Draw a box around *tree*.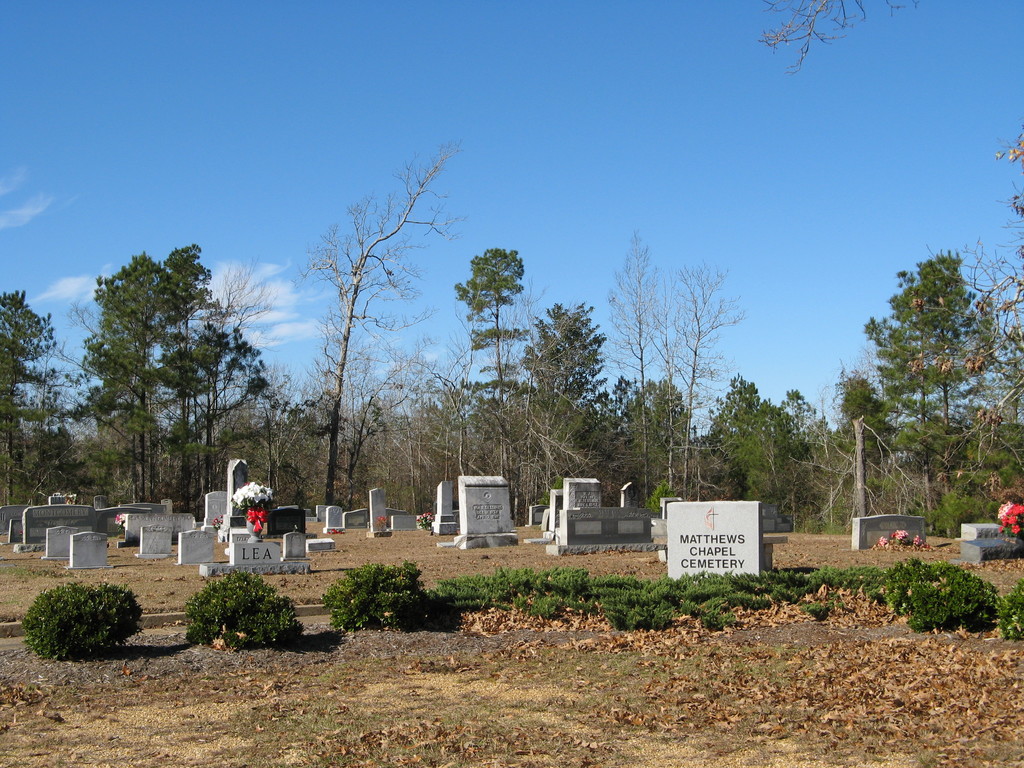
<bbox>588, 225, 669, 518</bbox>.
